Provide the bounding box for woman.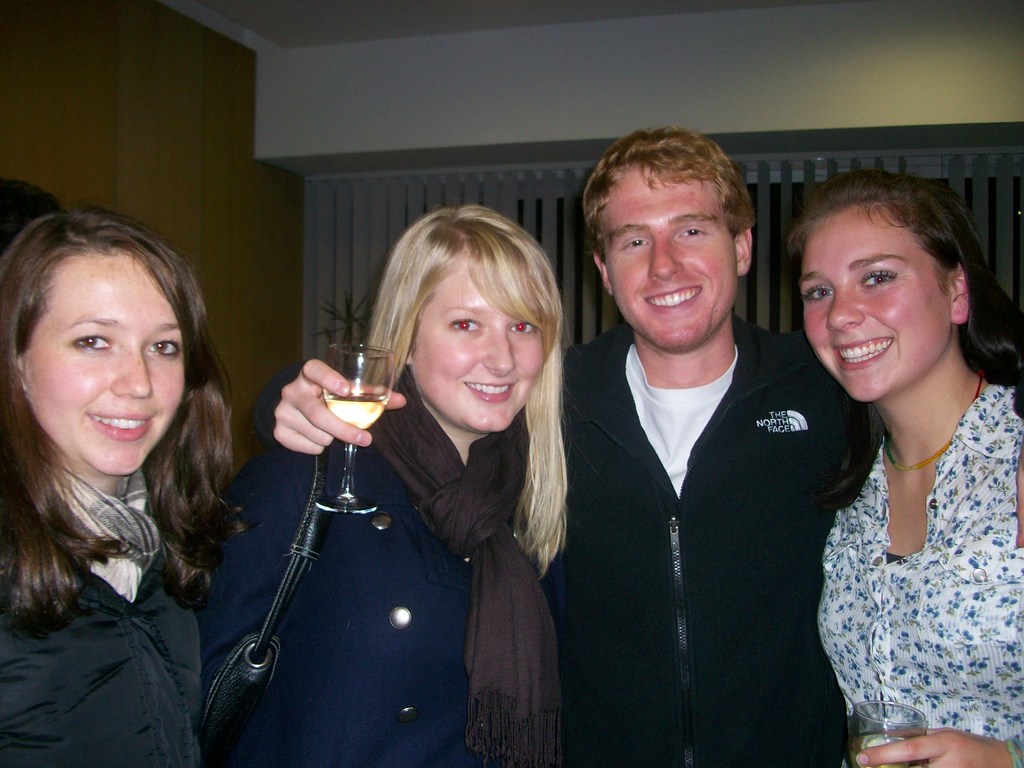
bbox=[0, 203, 250, 767].
